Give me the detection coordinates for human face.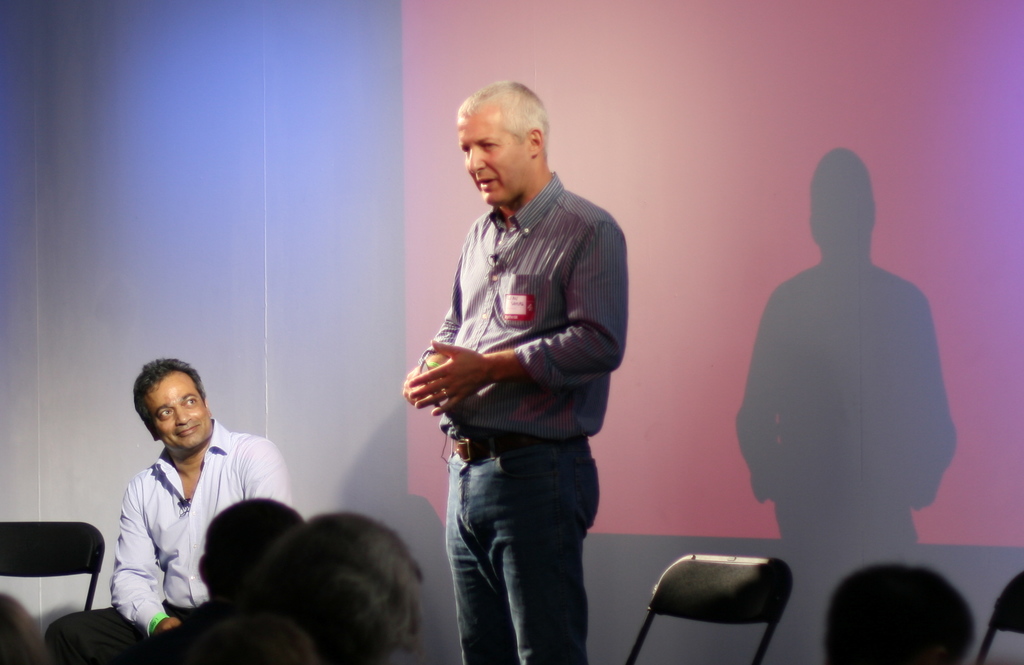
137,369,216,452.
